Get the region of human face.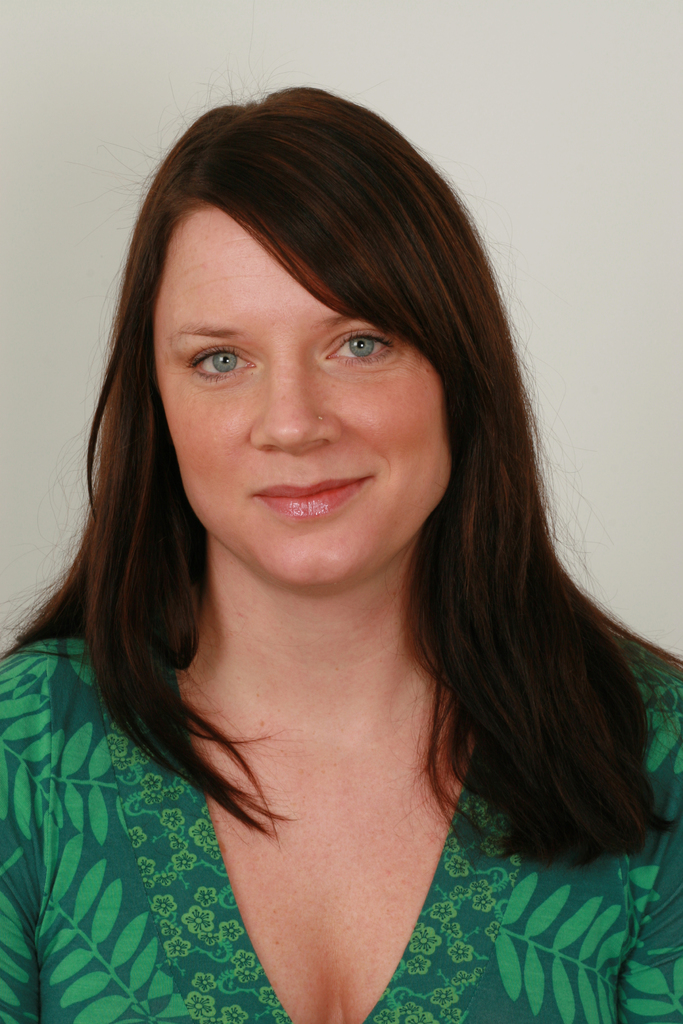
box=[145, 197, 453, 586].
